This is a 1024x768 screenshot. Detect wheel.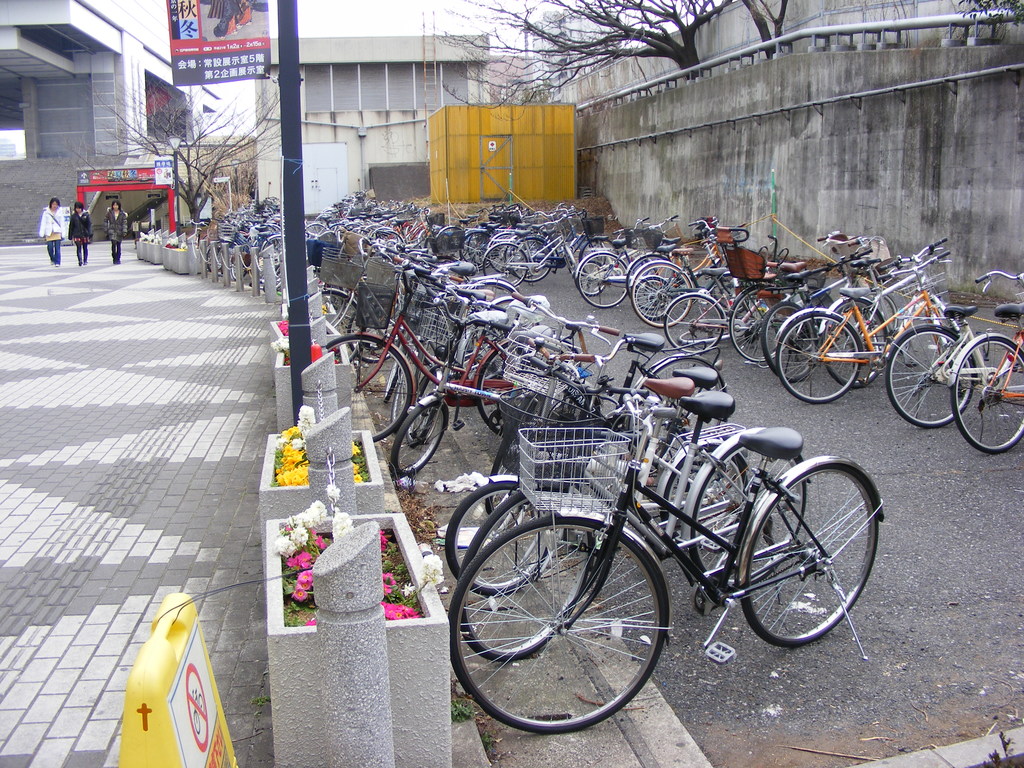
l=577, t=251, r=629, b=307.
